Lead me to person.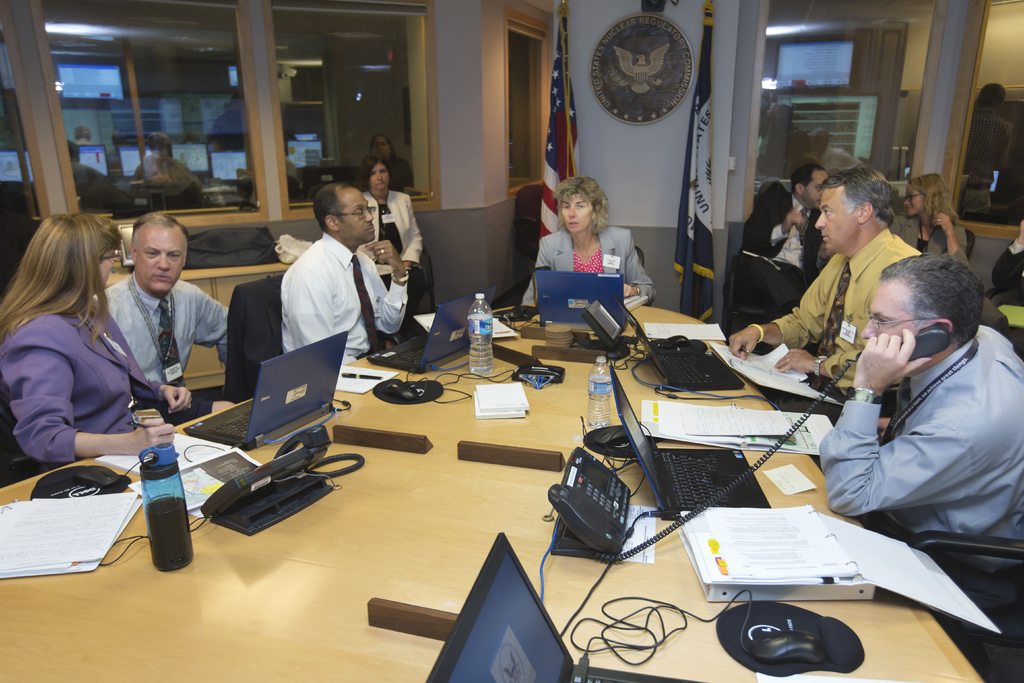
Lead to [x1=522, y1=177, x2=658, y2=308].
